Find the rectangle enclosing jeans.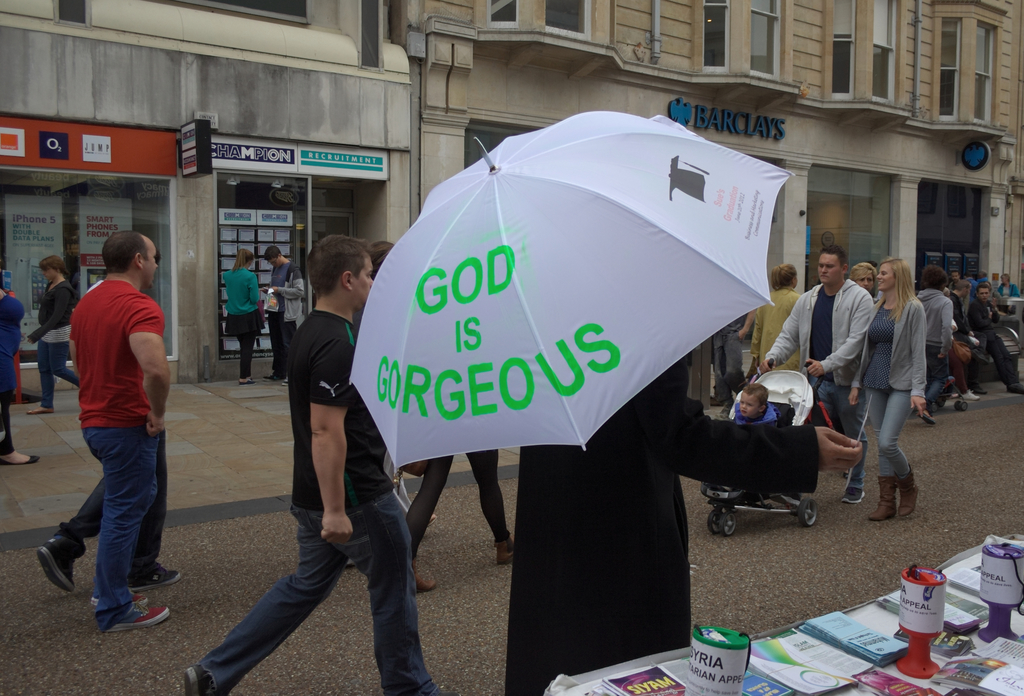
{"left": 818, "top": 379, "right": 868, "bottom": 491}.
